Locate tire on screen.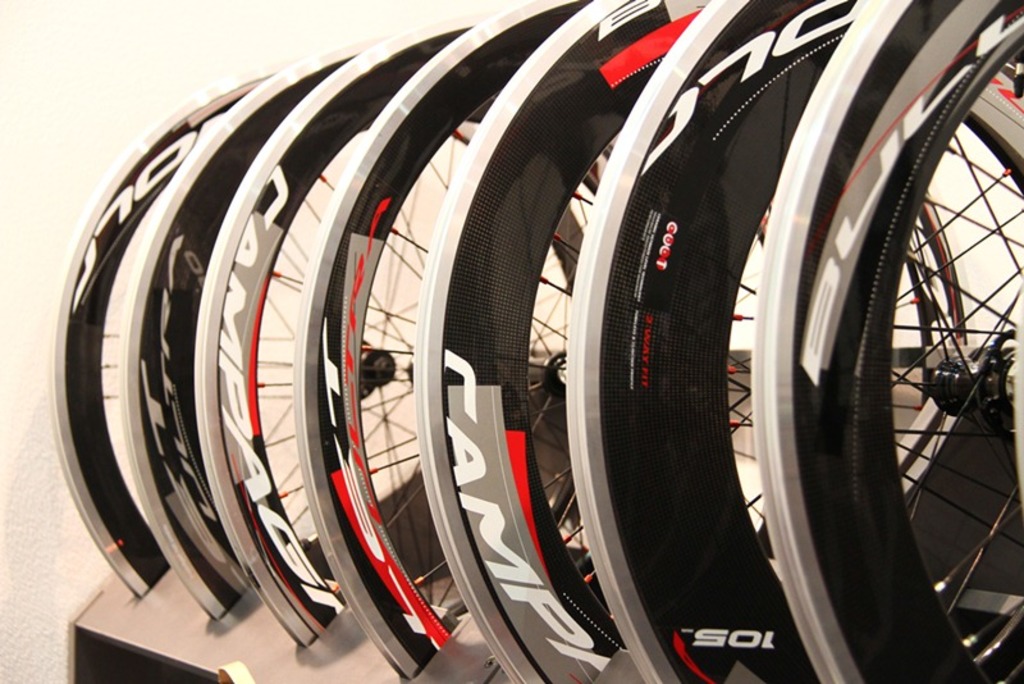
On screen at 419:0:1023:683.
